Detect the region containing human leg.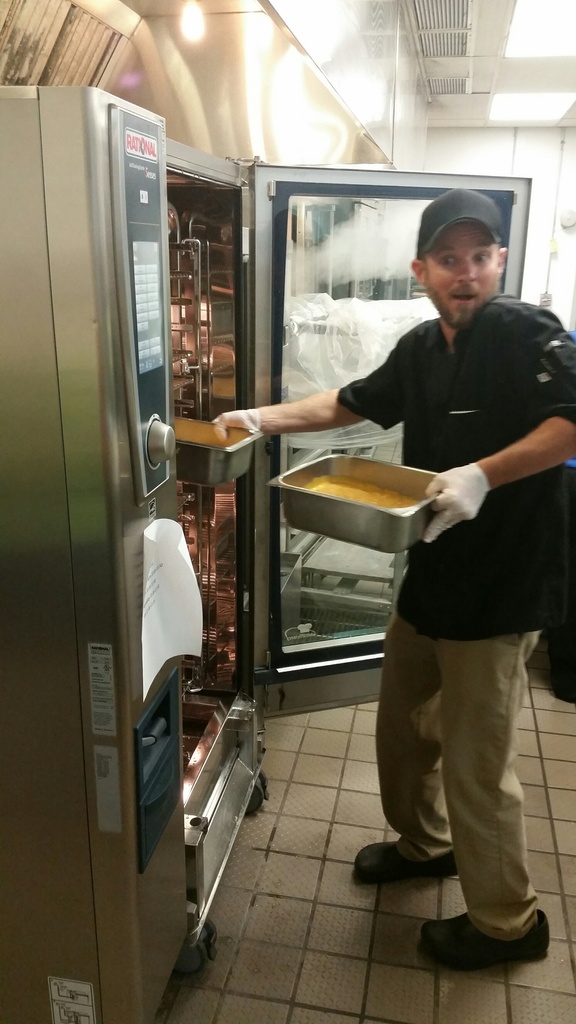
region(356, 600, 457, 882).
